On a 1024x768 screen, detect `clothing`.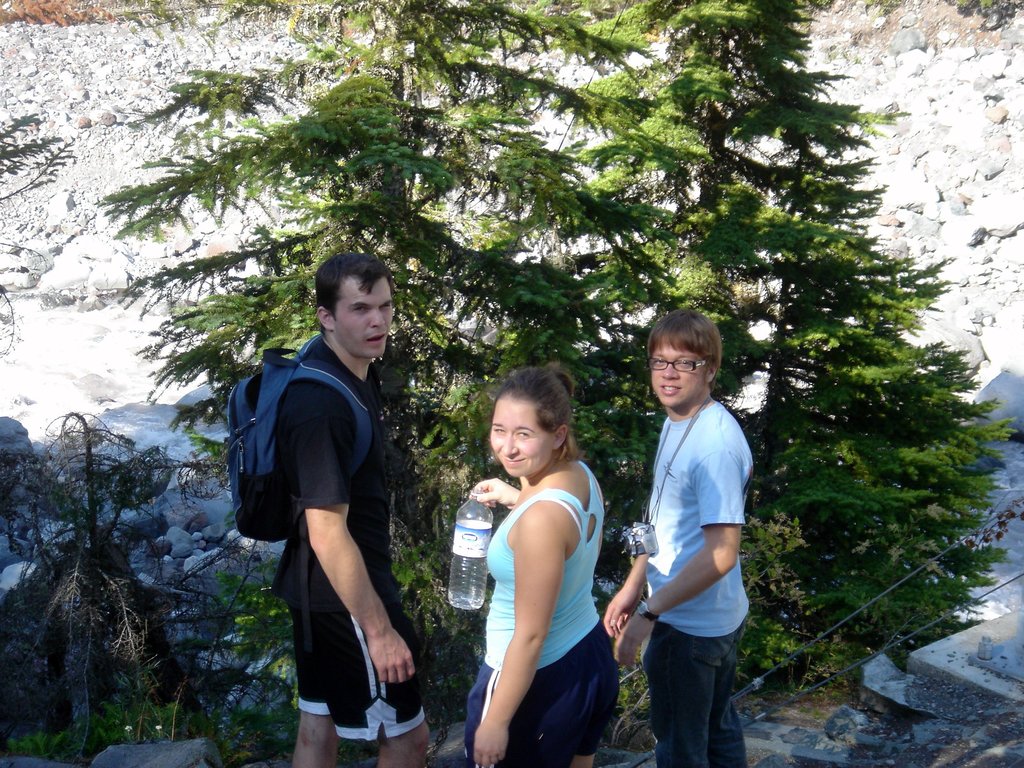
detection(461, 460, 620, 767).
